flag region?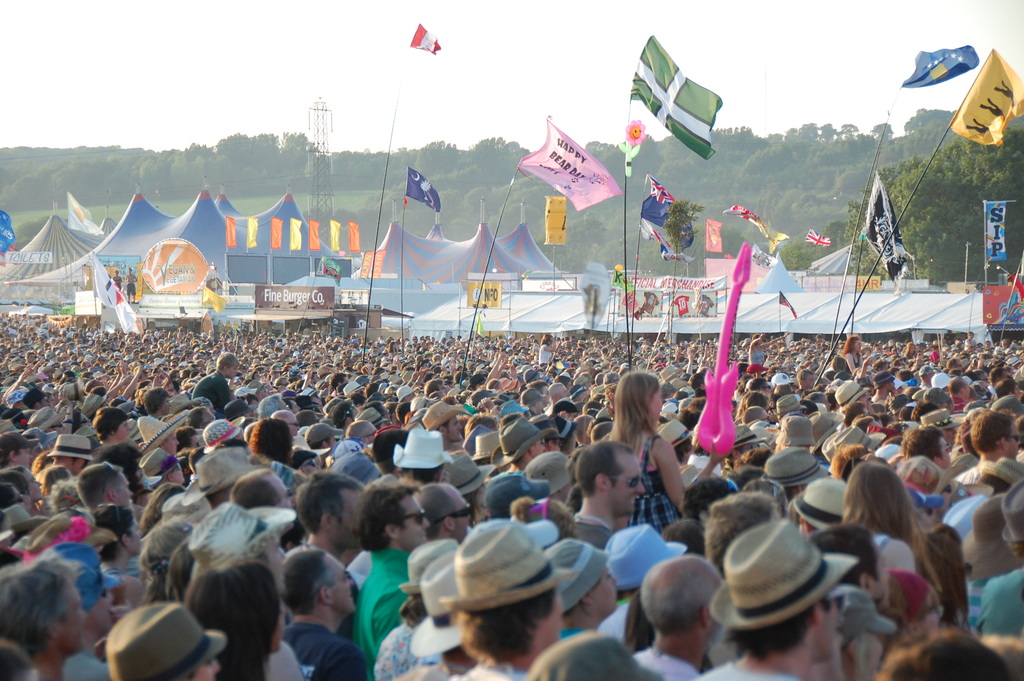
box=[898, 42, 977, 86]
